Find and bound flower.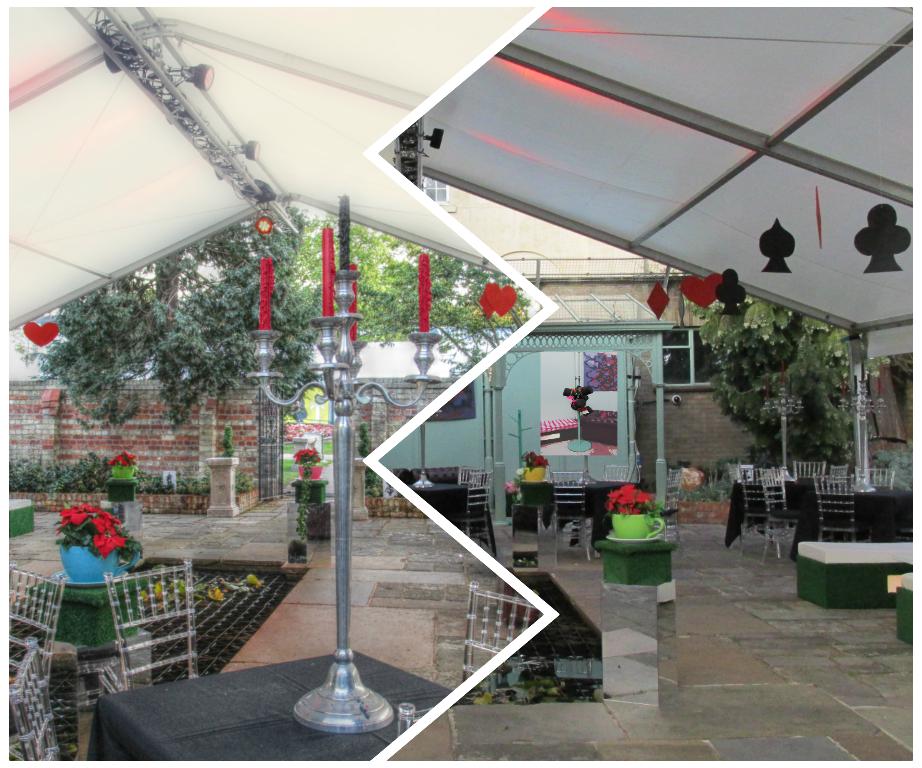
Bound: bbox(242, 575, 266, 587).
